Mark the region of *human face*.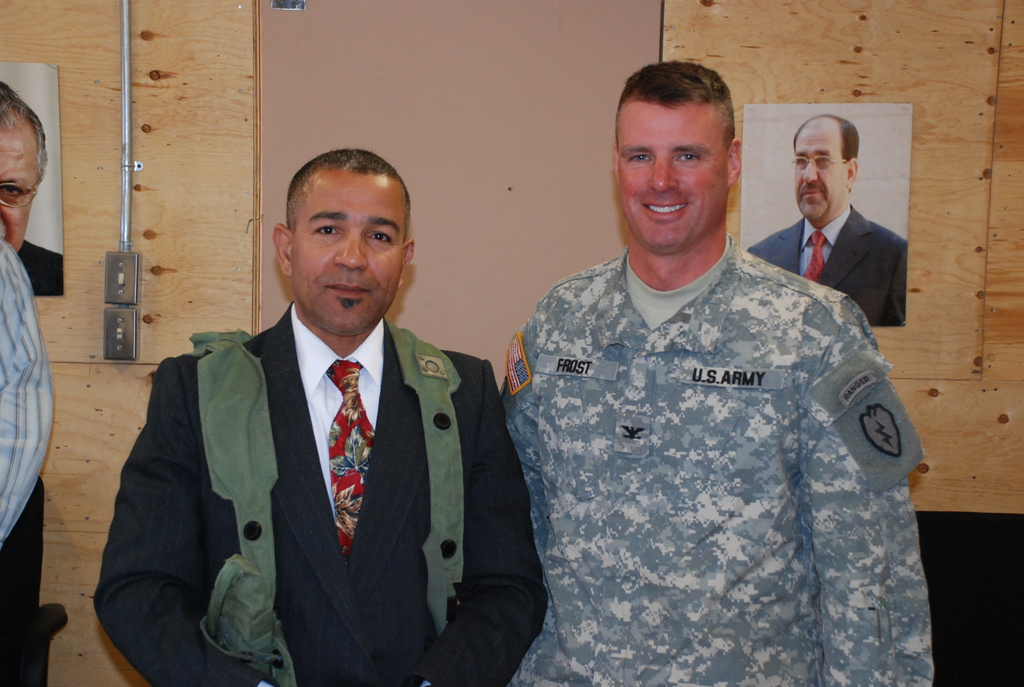
Region: box=[0, 109, 43, 250].
